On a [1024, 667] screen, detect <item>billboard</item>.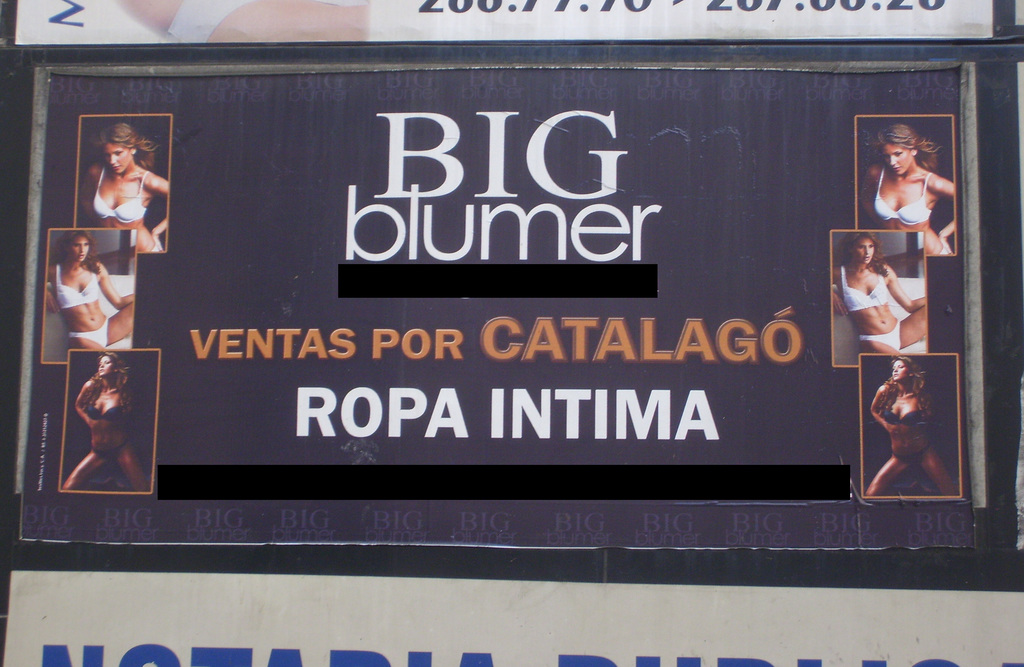
rect(22, 63, 980, 548).
